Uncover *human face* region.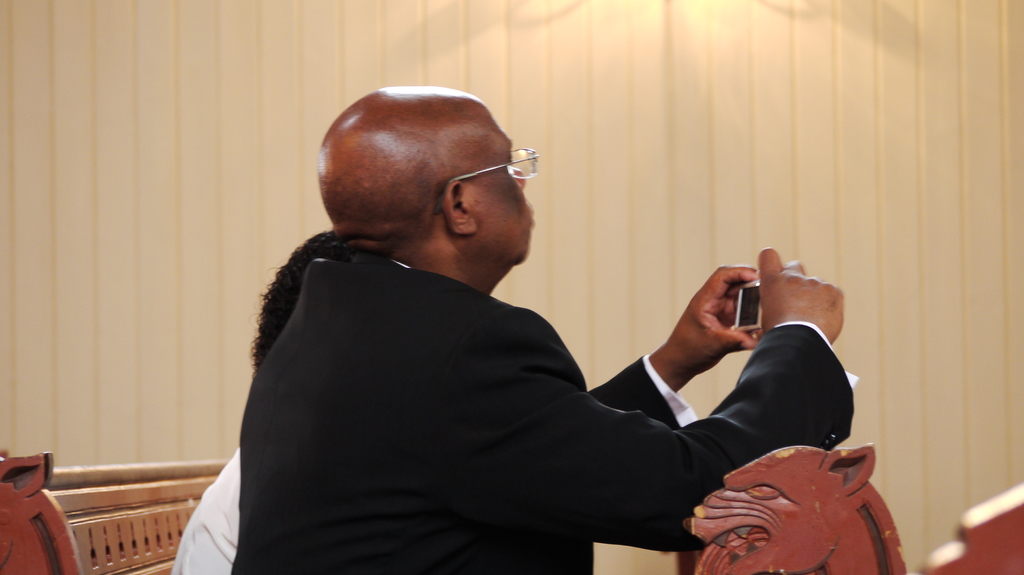
Uncovered: (x1=467, y1=107, x2=543, y2=263).
